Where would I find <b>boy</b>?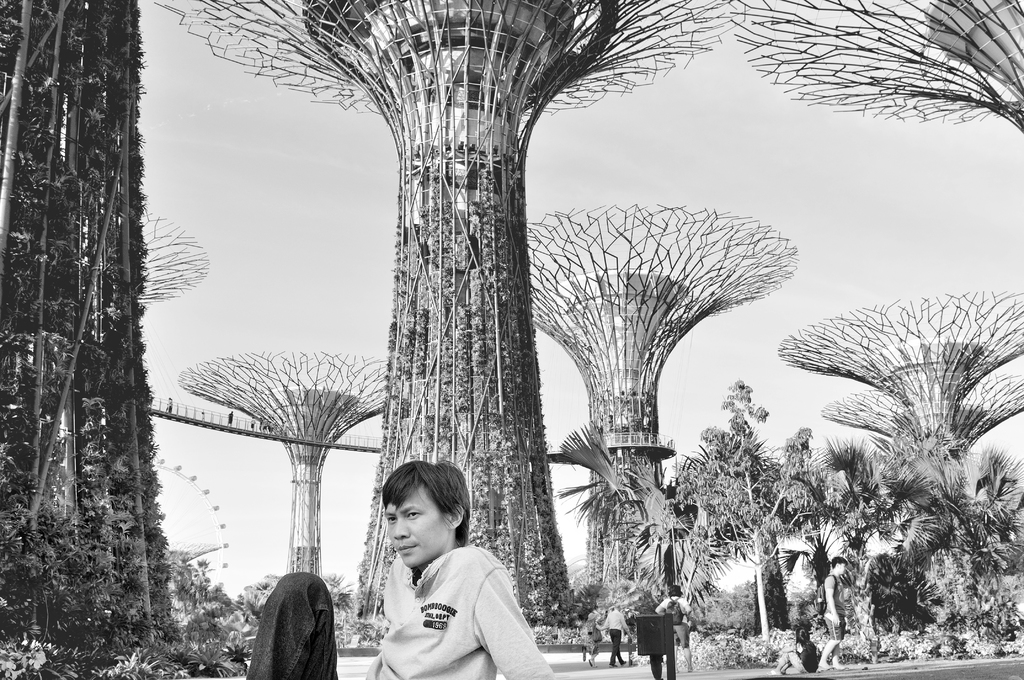
At [245, 449, 561, 679].
